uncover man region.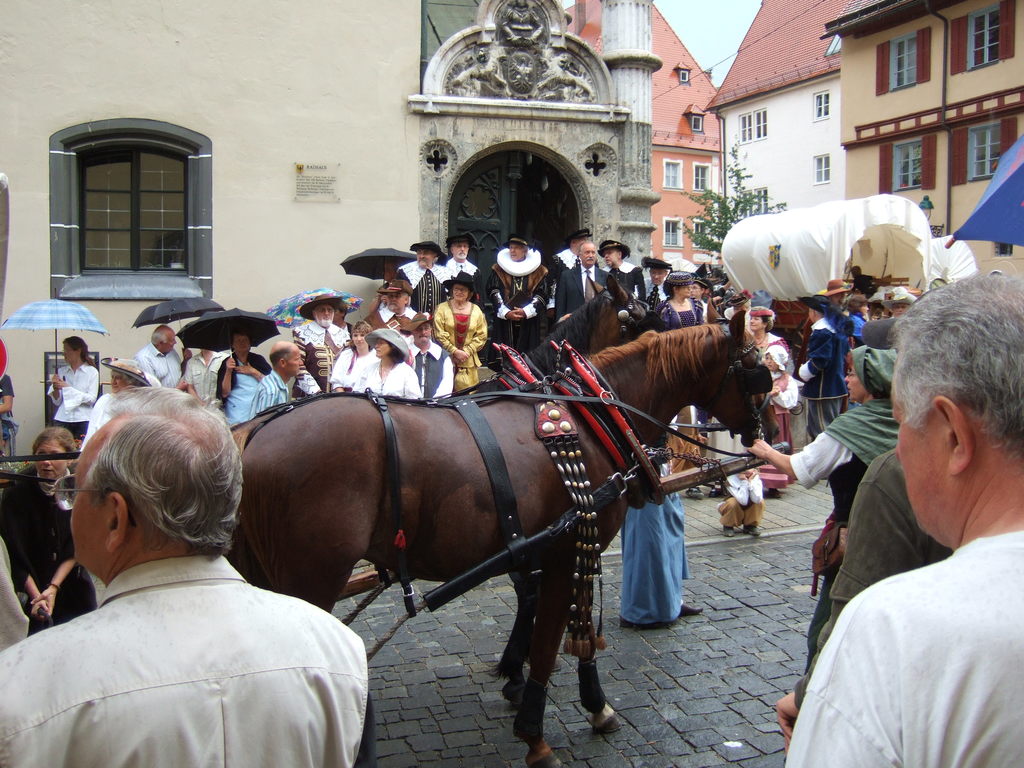
Uncovered: rect(728, 289, 749, 312).
